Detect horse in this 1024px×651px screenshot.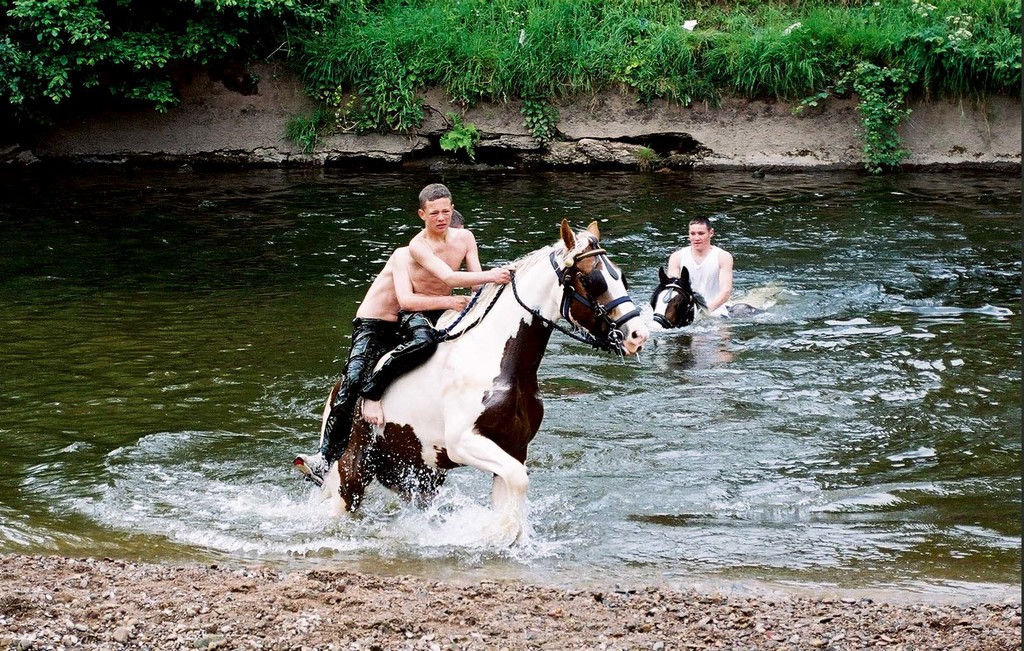
Detection: bbox(644, 266, 766, 335).
